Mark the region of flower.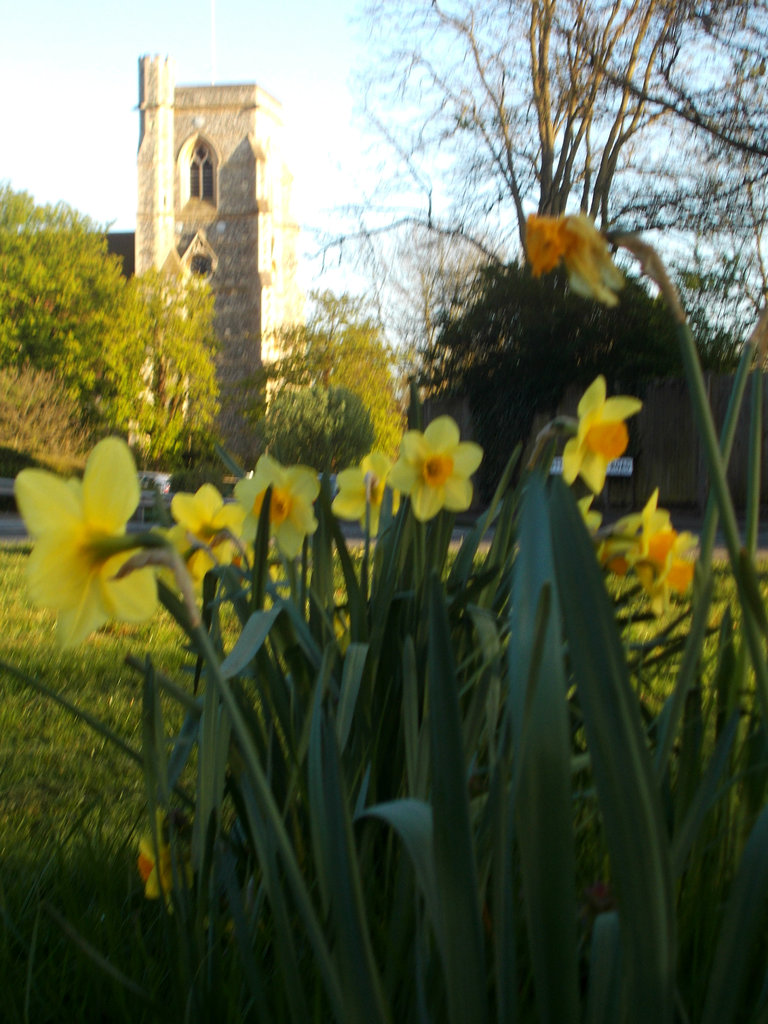
Region: bbox(332, 449, 403, 531).
